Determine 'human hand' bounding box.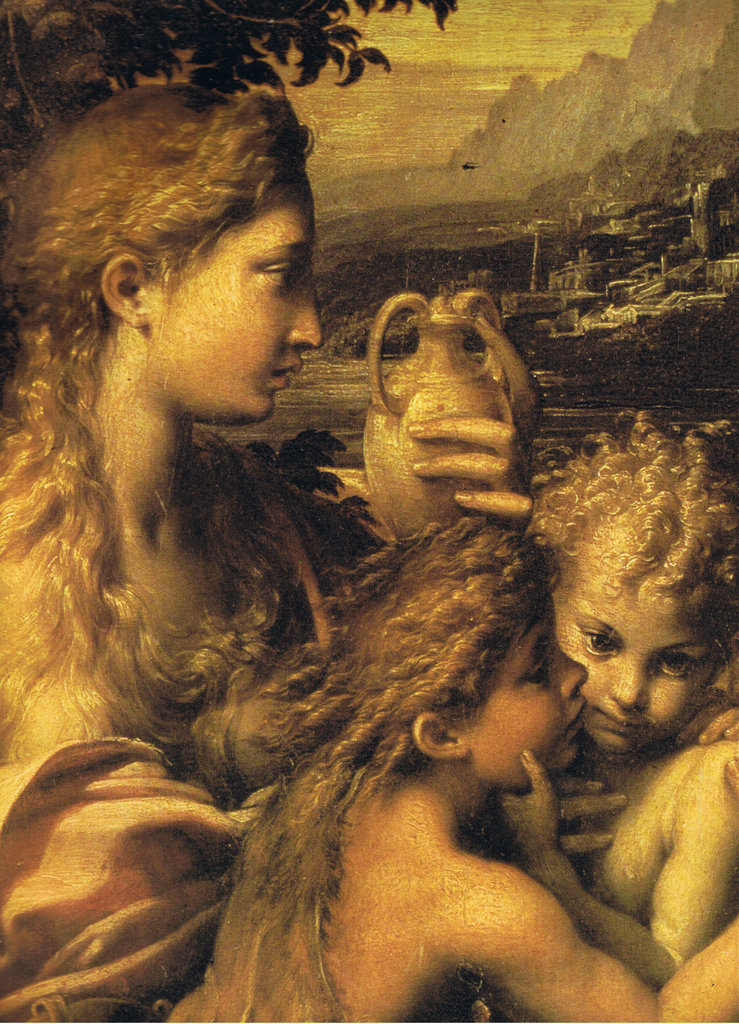
Determined: bbox=(550, 772, 625, 855).
